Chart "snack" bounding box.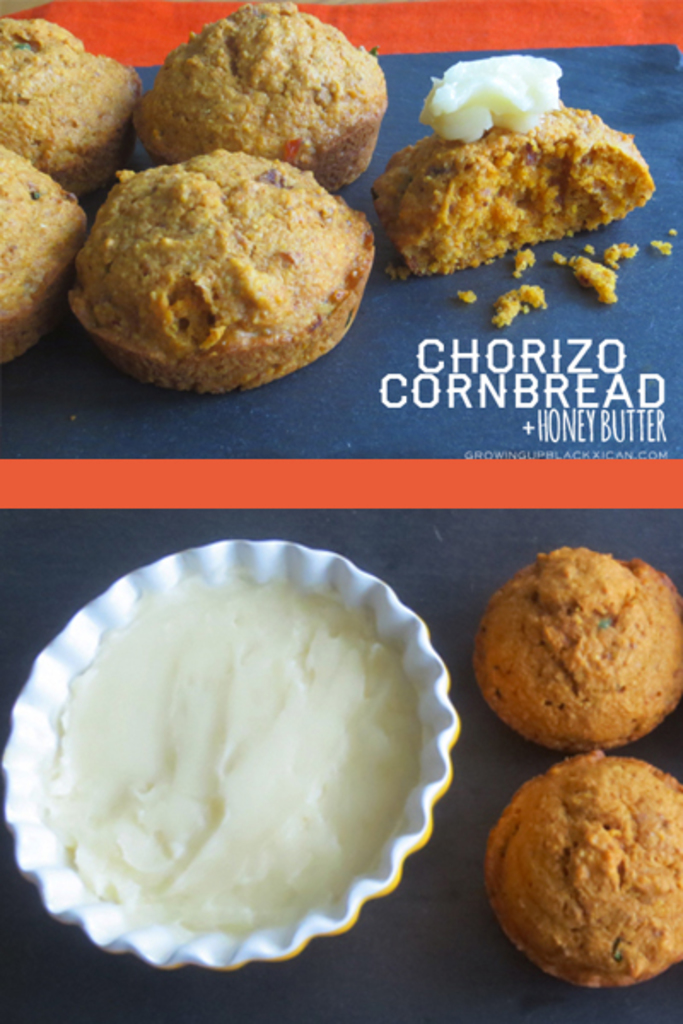
Charted: [x1=0, y1=148, x2=90, y2=365].
